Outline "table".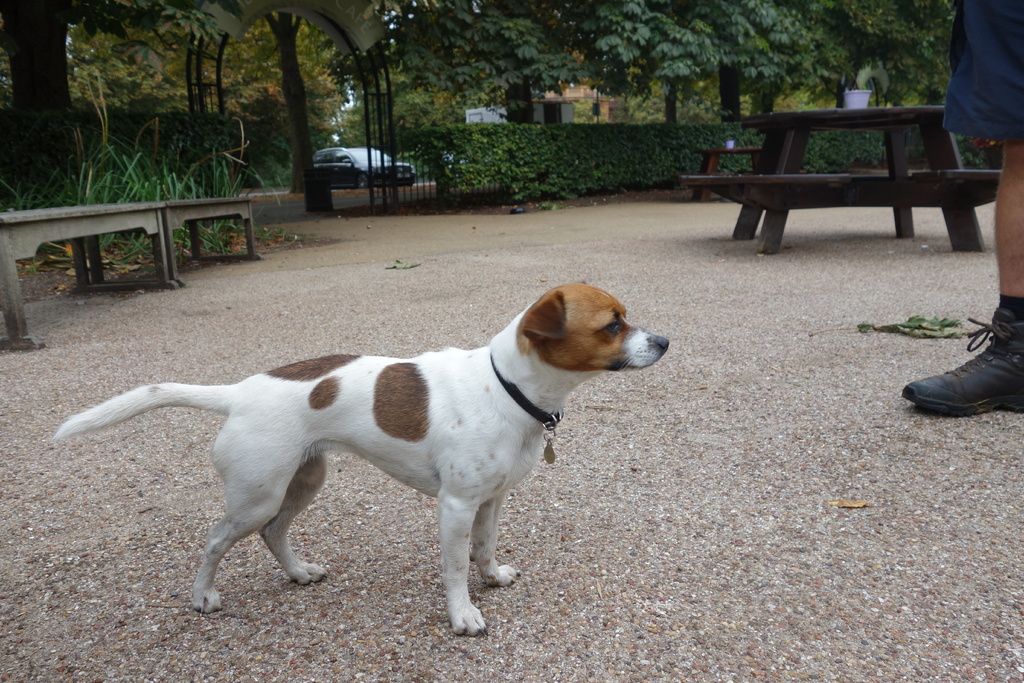
Outline: BBox(734, 104, 989, 254).
